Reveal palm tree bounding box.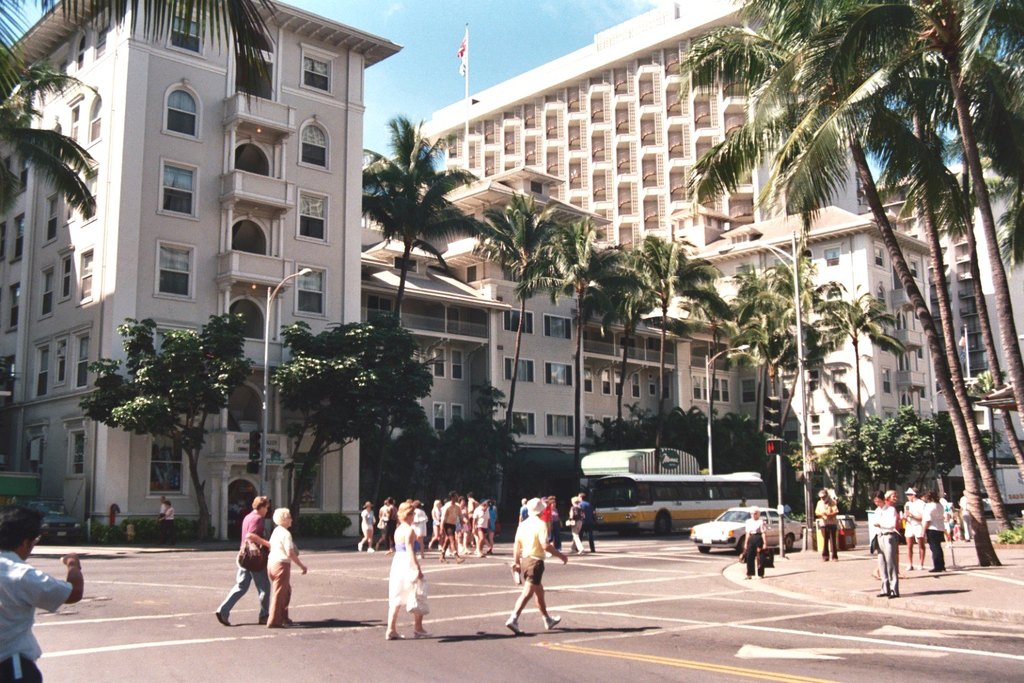
Revealed: x1=945 y1=22 x2=1023 y2=298.
